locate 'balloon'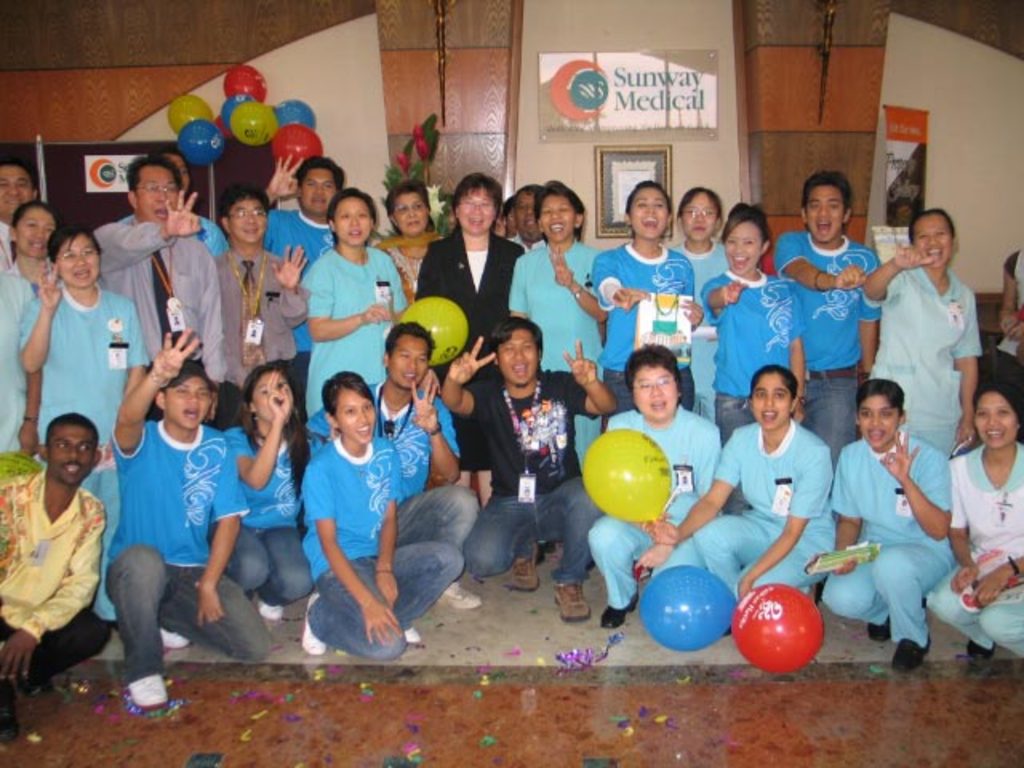
274, 99, 317, 131
